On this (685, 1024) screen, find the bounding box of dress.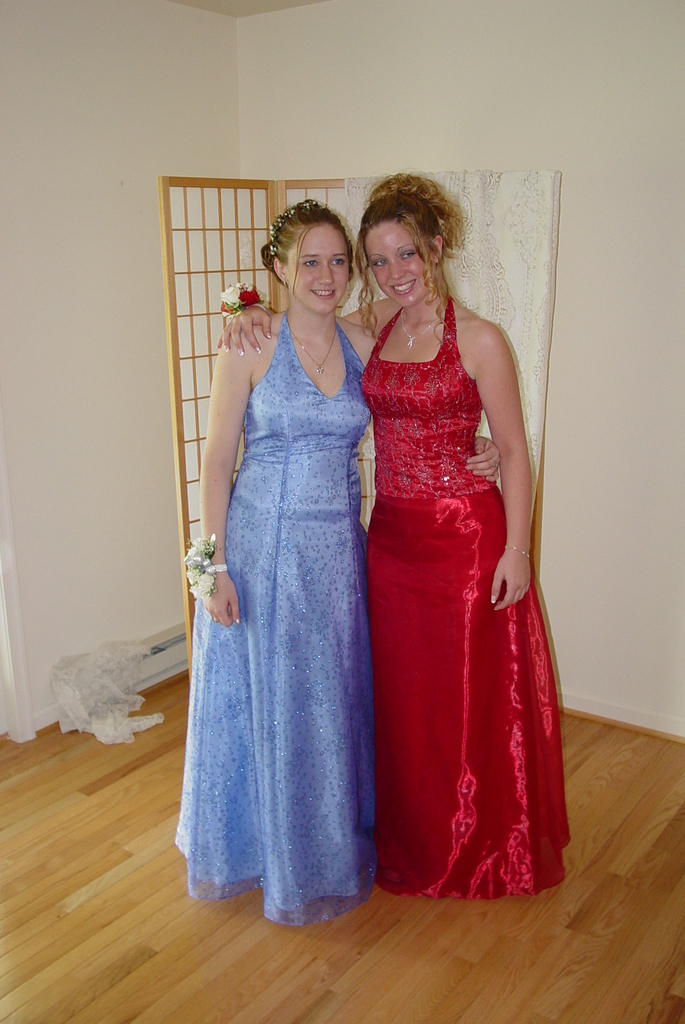
Bounding box: locate(361, 292, 569, 907).
